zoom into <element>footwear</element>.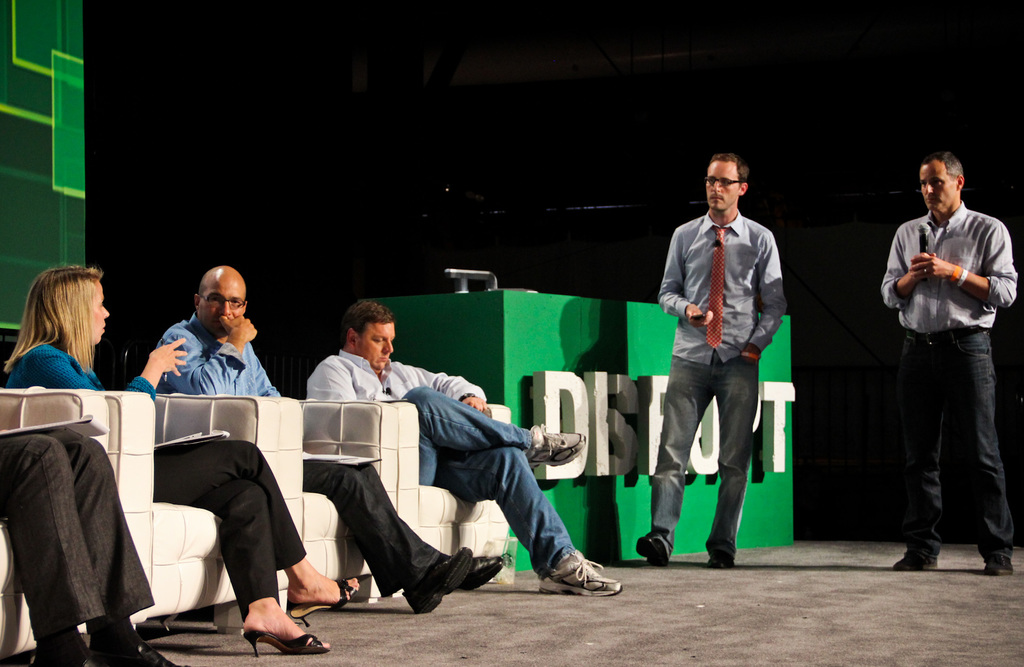
Zoom target: (403, 546, 468, 614).
